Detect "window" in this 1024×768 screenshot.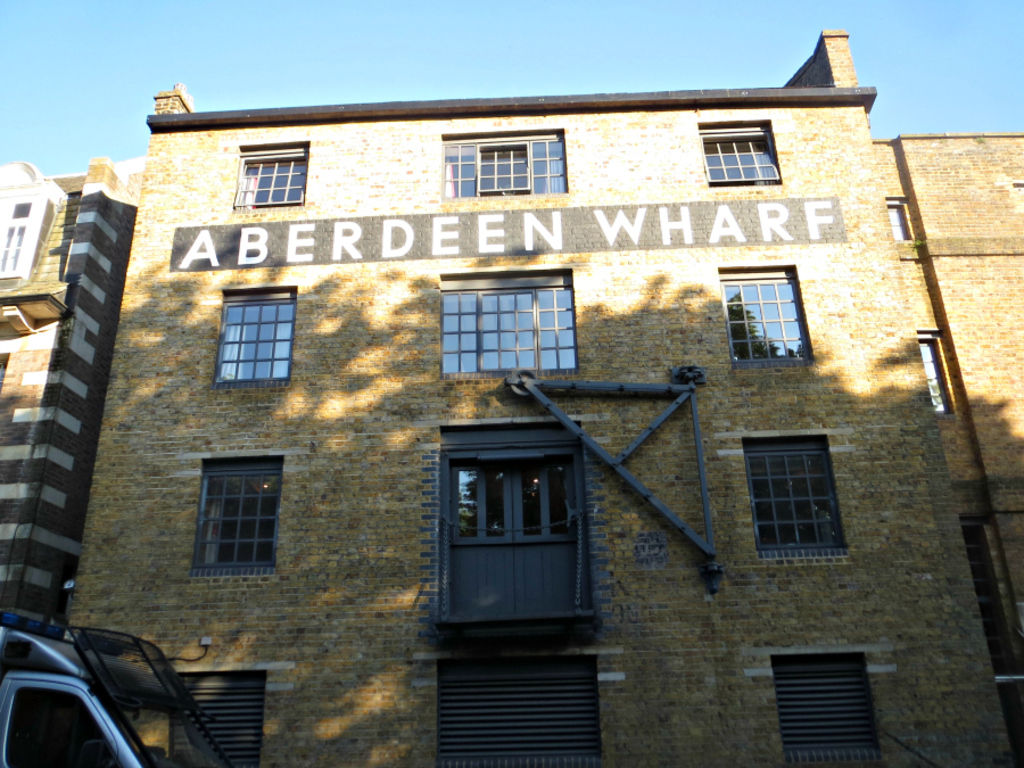
Detection: BBox(684, 117, 784, 187).
